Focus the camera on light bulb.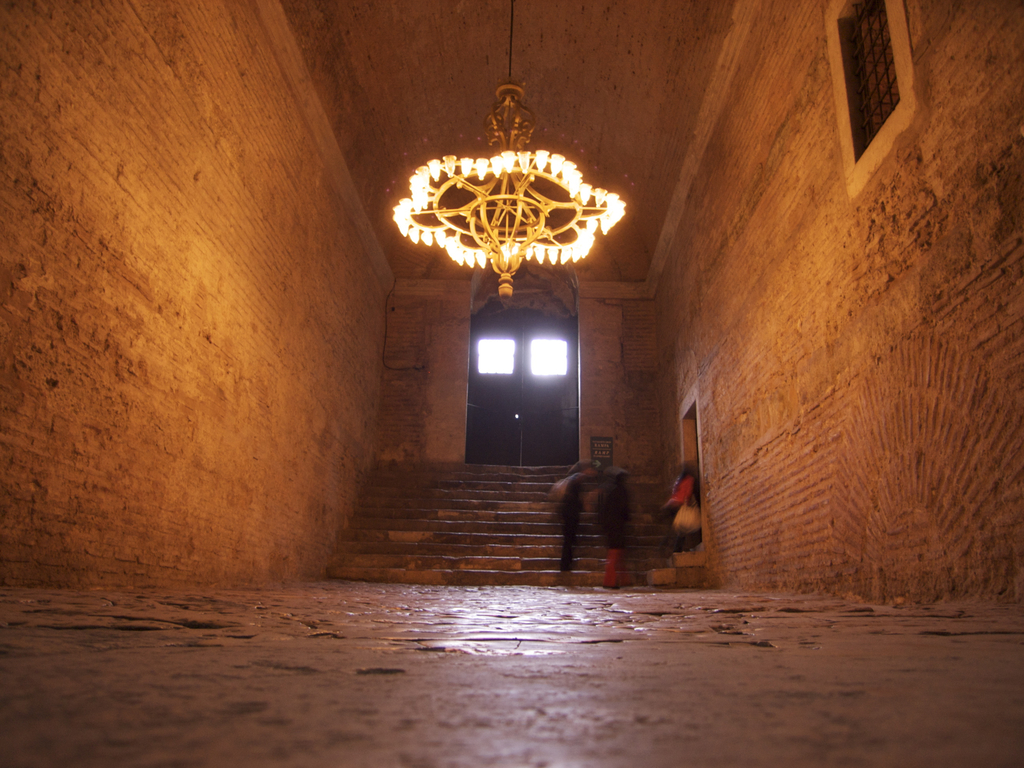
Focus region: region(476, 148, 488, 180).
